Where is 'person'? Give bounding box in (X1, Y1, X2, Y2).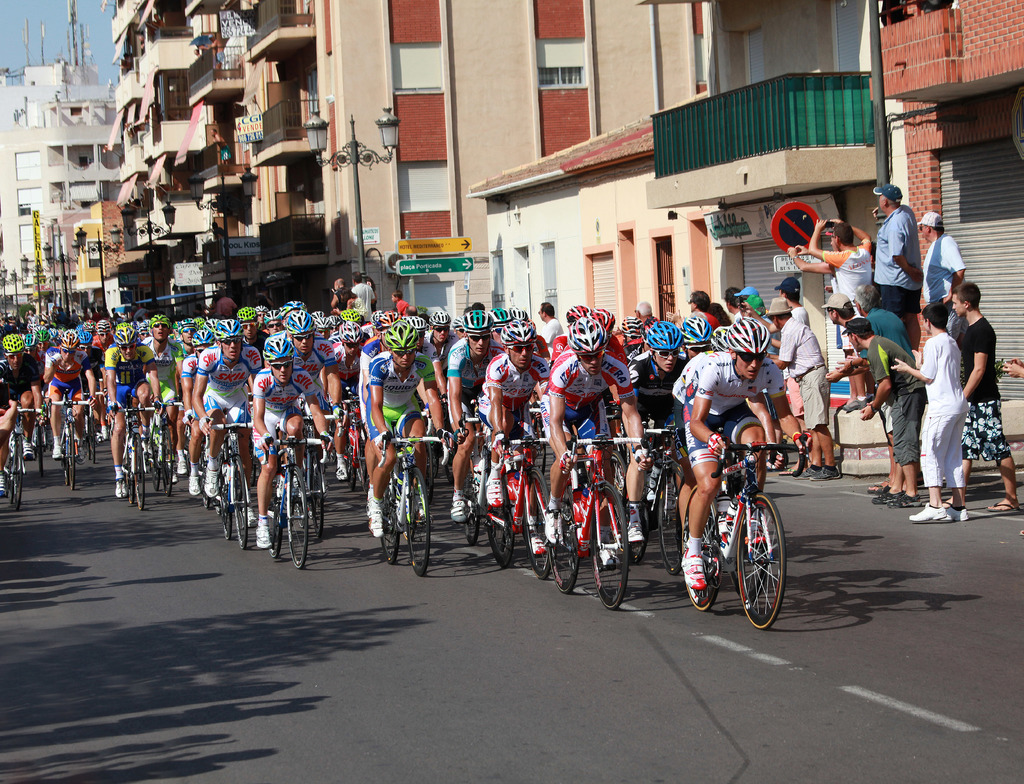
(839, 323, 941, 507).
